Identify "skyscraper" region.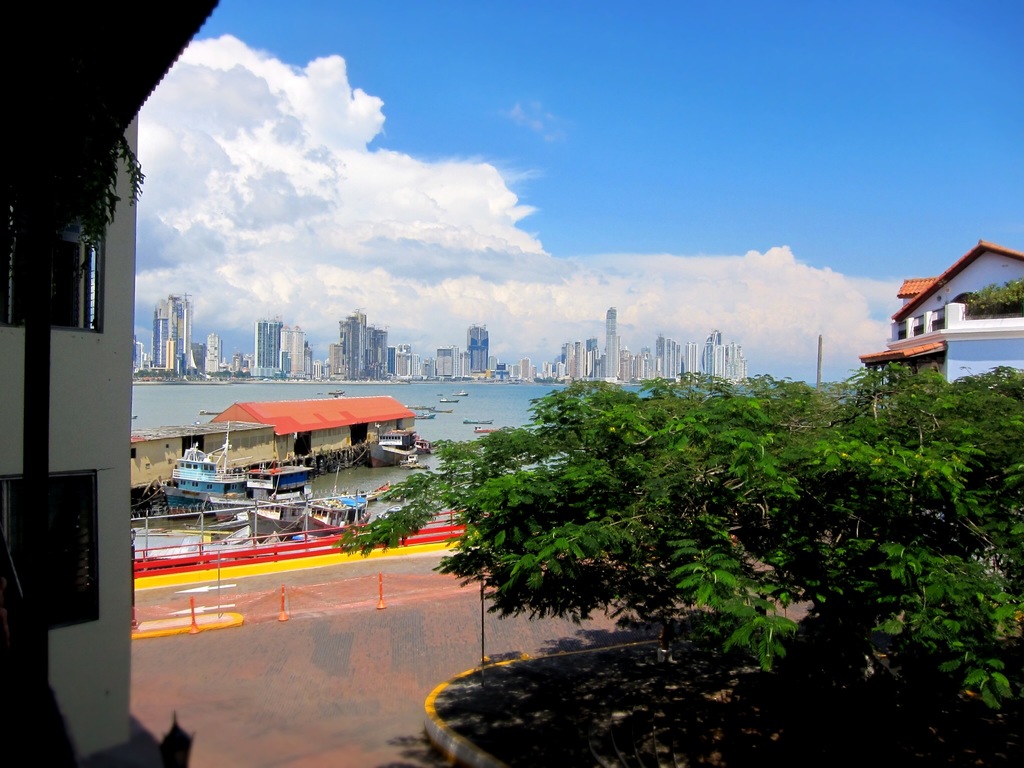
Region: region(149, 299, 178, 365).
